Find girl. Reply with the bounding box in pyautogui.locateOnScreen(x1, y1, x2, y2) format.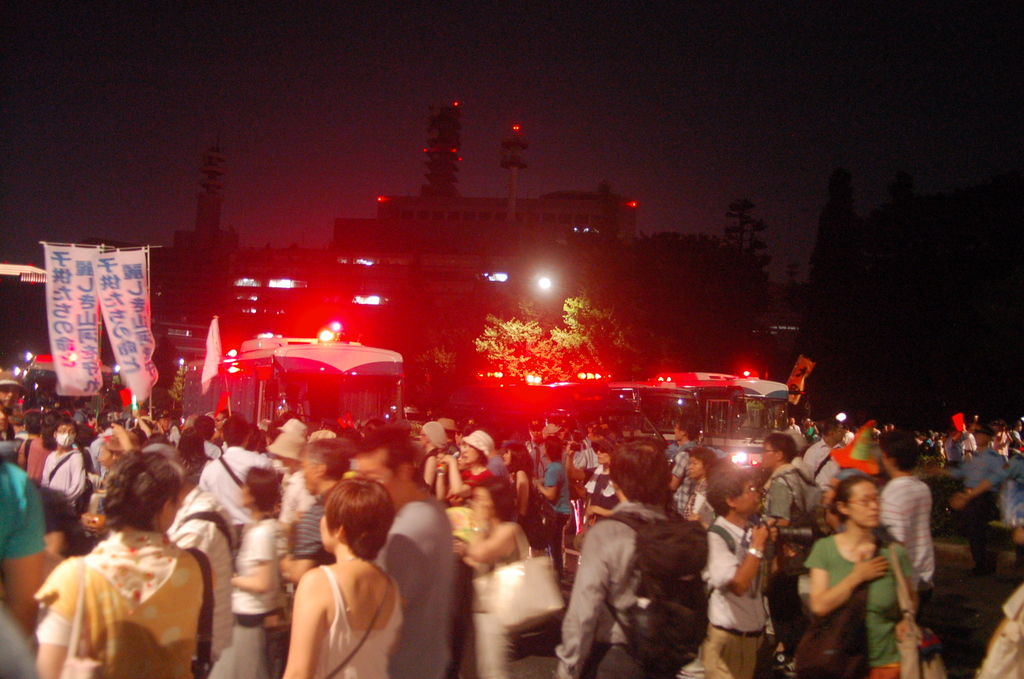
pyautogui.locateOnScreen(460, 472, 536, 678).
